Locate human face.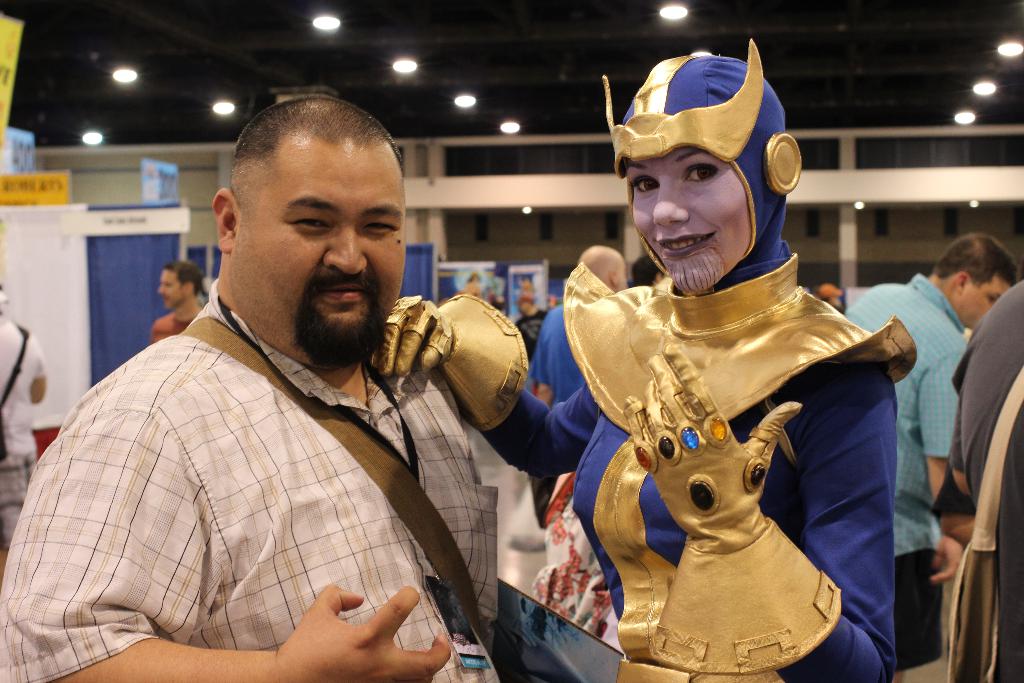
Bounding box: 636, 156, 749, 288.
